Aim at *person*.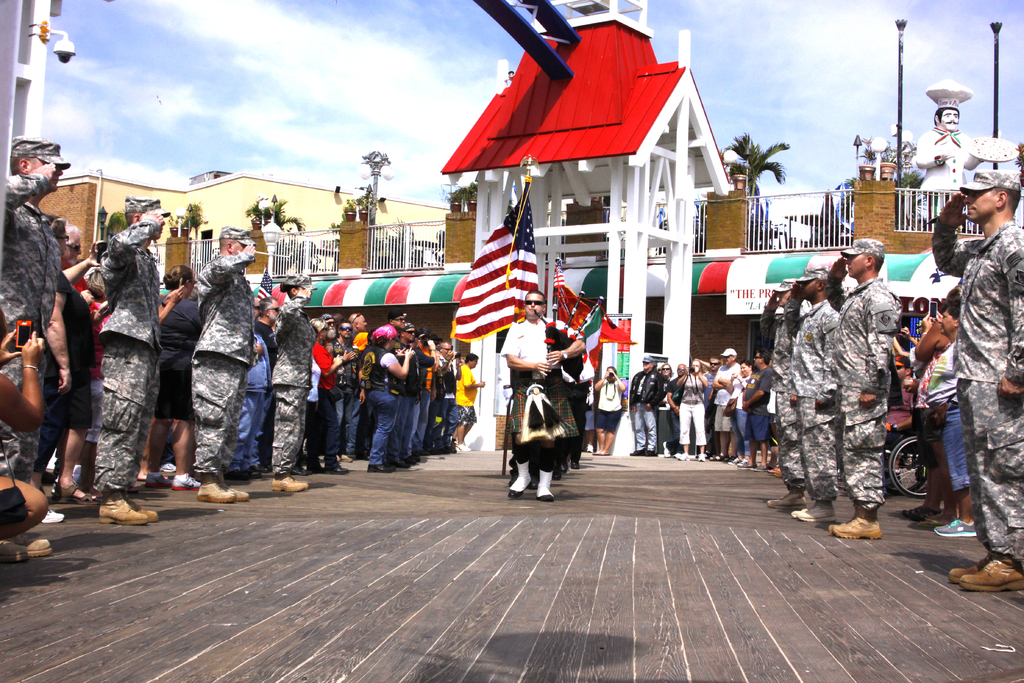
Aimed at box=[596, 363, 624, 455].
